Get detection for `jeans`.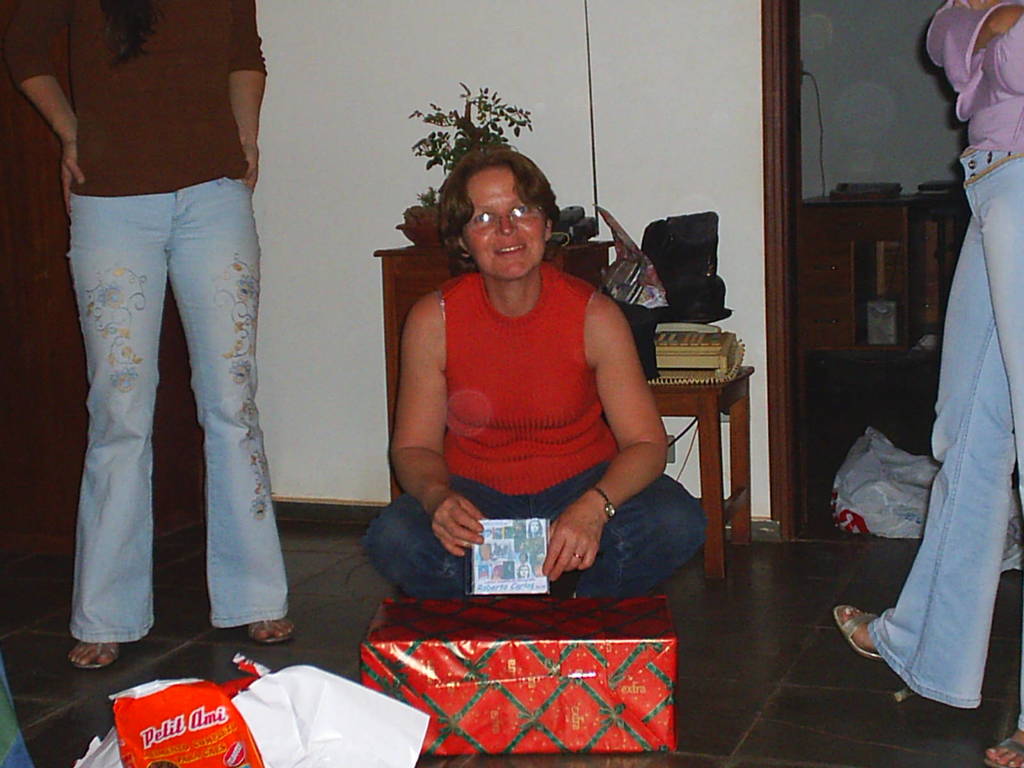
Detection: (349, 457, 706, 596).
